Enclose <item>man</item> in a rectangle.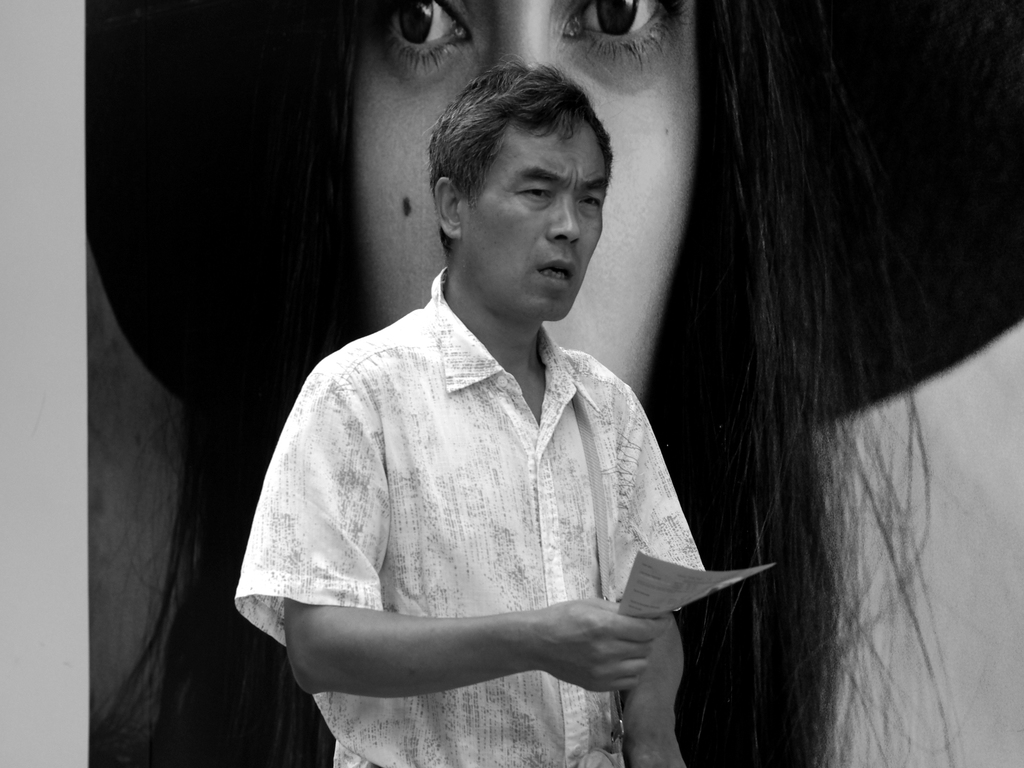
{"x1": 244, "y1": 56, "x2": 777, "y2": 753}.
